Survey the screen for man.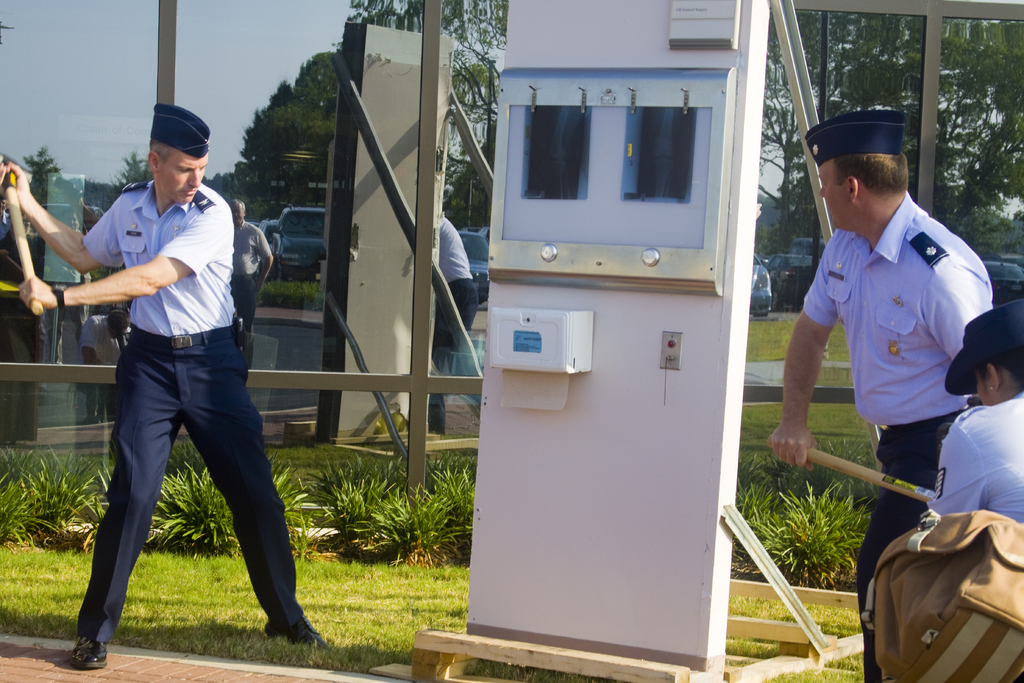
Survey found: <box>48,128,292,653</box>.
